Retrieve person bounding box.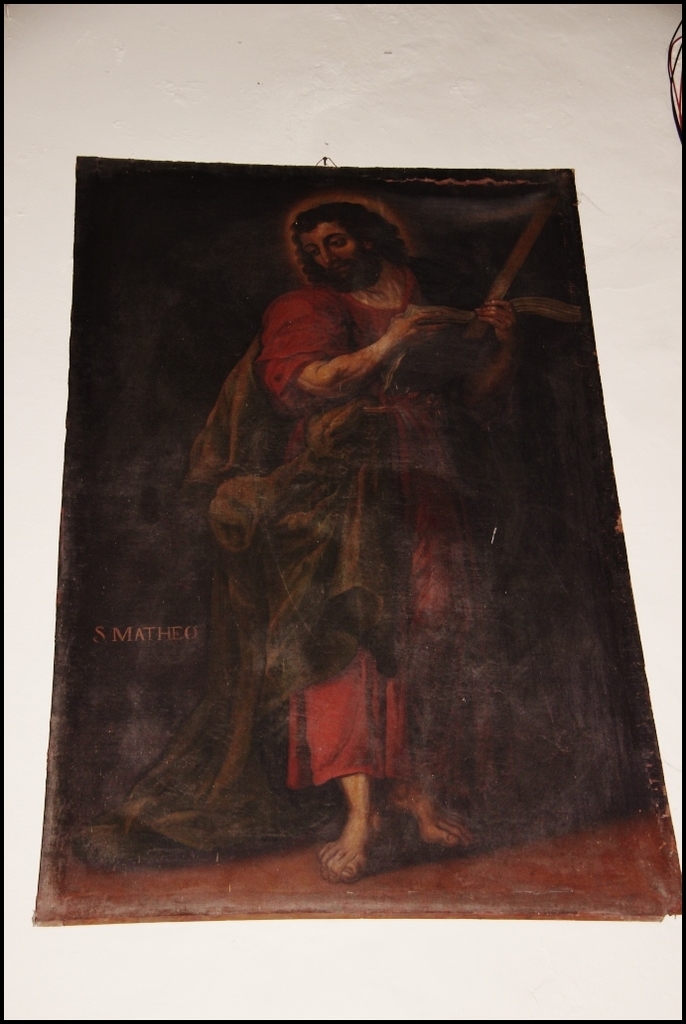
Bounding box: <box>249,190,528,886</box>.
